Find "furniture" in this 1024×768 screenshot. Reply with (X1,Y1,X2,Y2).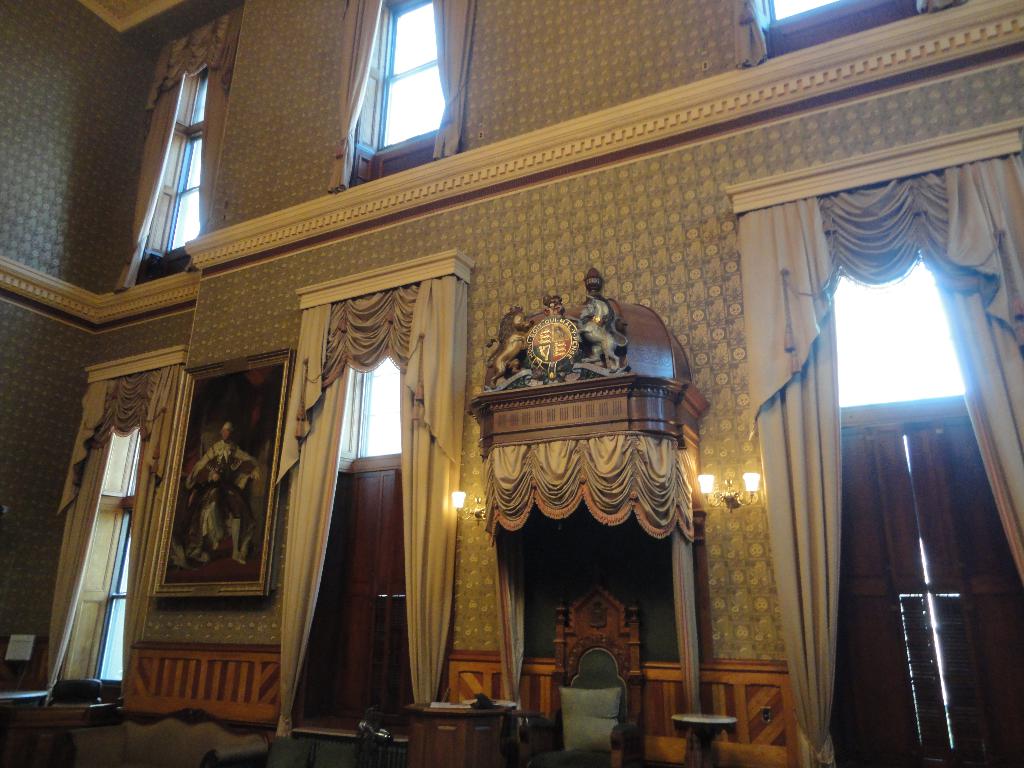
(65,712,271,767).
